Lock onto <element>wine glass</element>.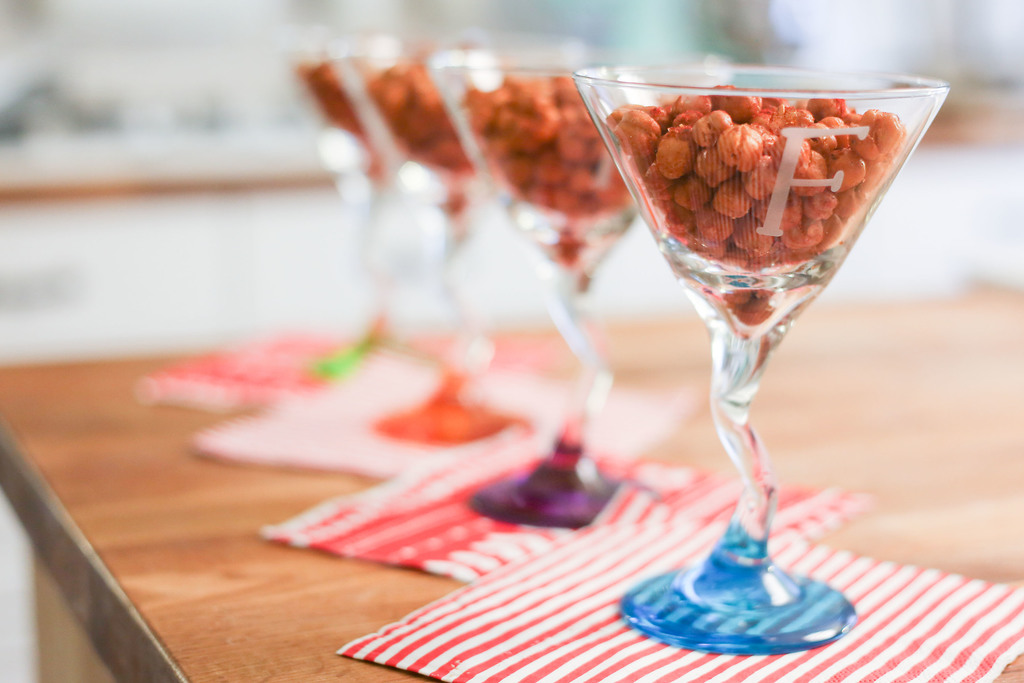
Locked: box=[571, 66, 945, 657].
